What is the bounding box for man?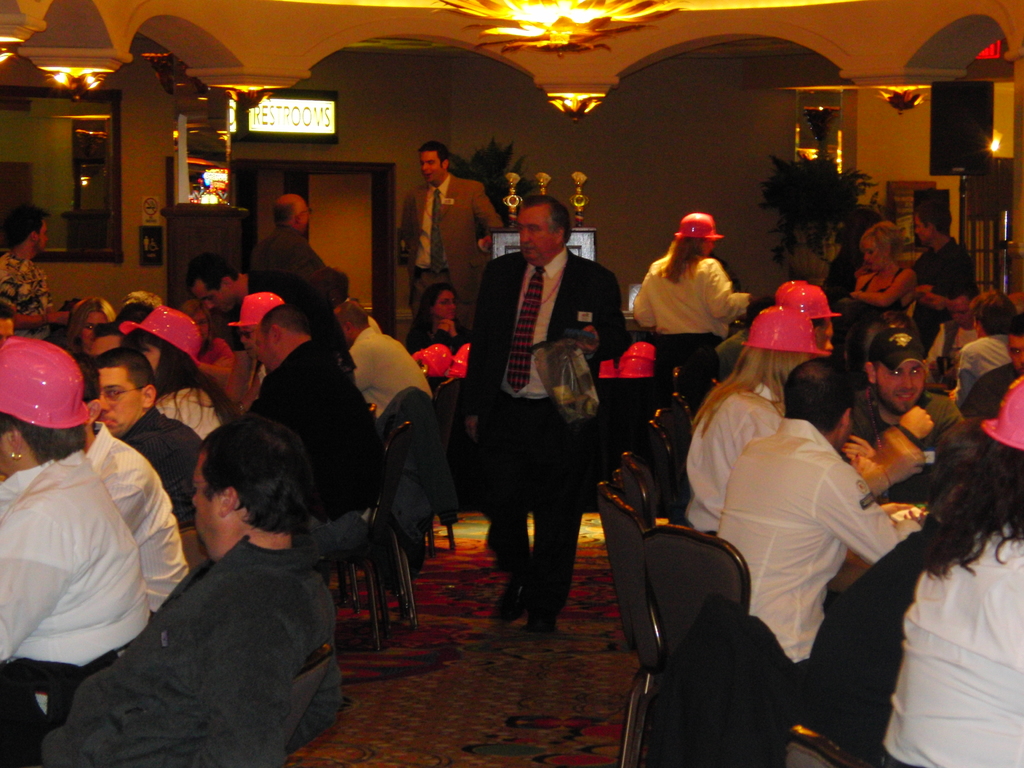
0, 204, 70, 339.
